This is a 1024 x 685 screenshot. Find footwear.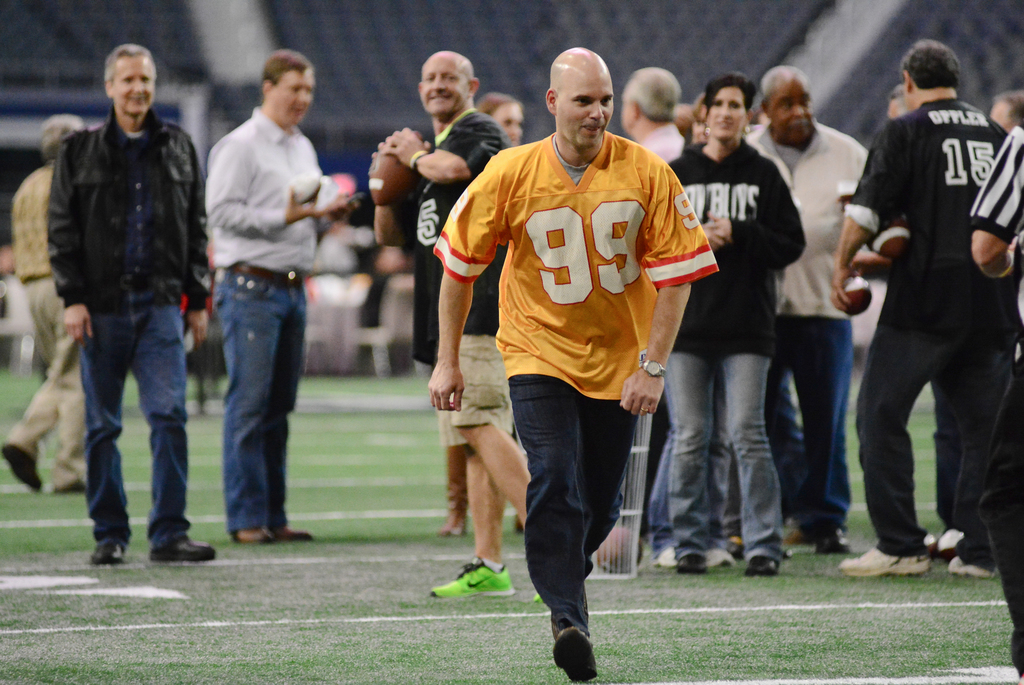
Bounding box: [x1=90, y1=538, x2=127, y2=565].
